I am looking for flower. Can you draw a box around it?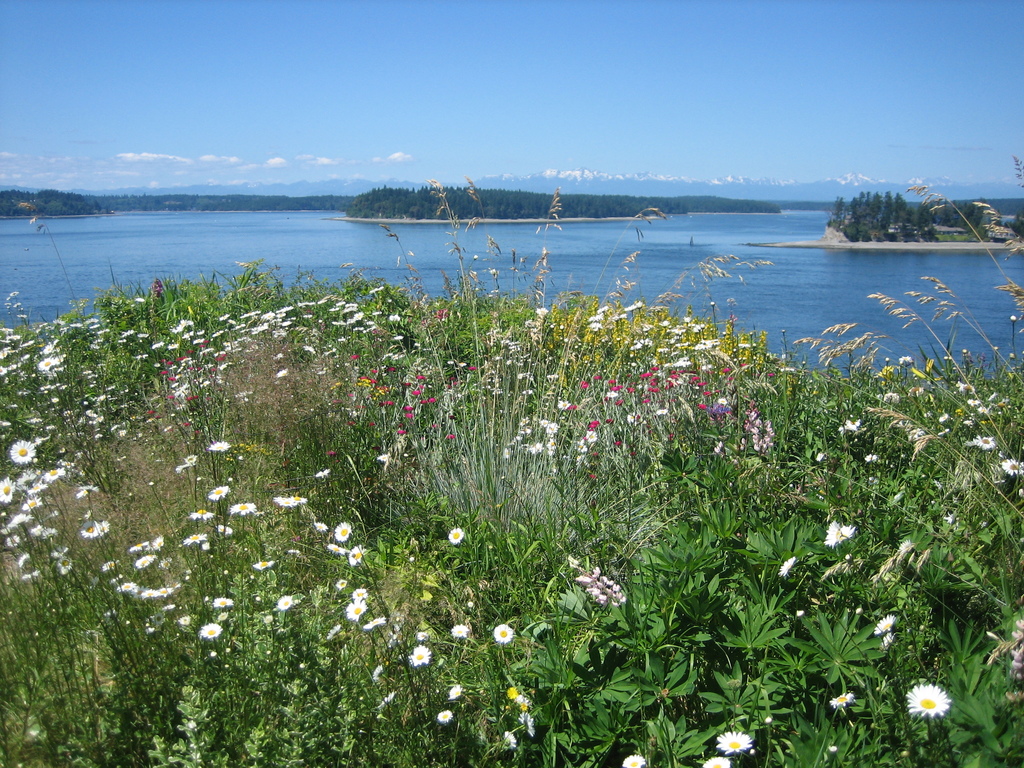
Sure, the bounding box is box(881, 637, 894, 648).
